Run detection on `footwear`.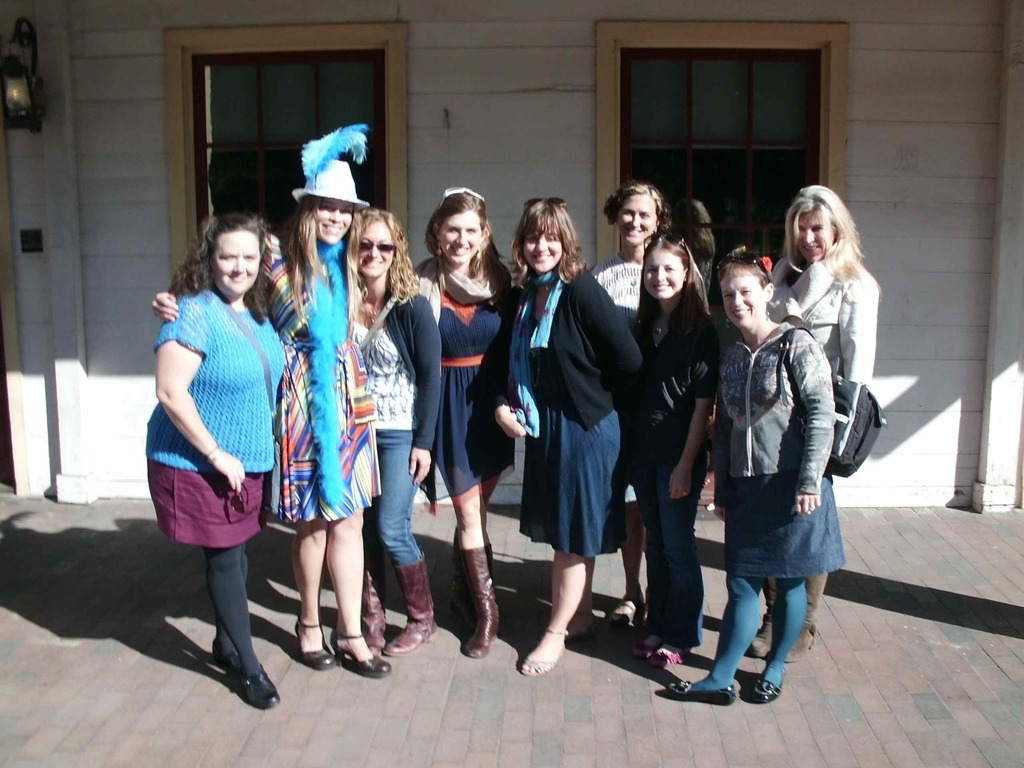
Result: l=381, t=559, r=440, b=660.
